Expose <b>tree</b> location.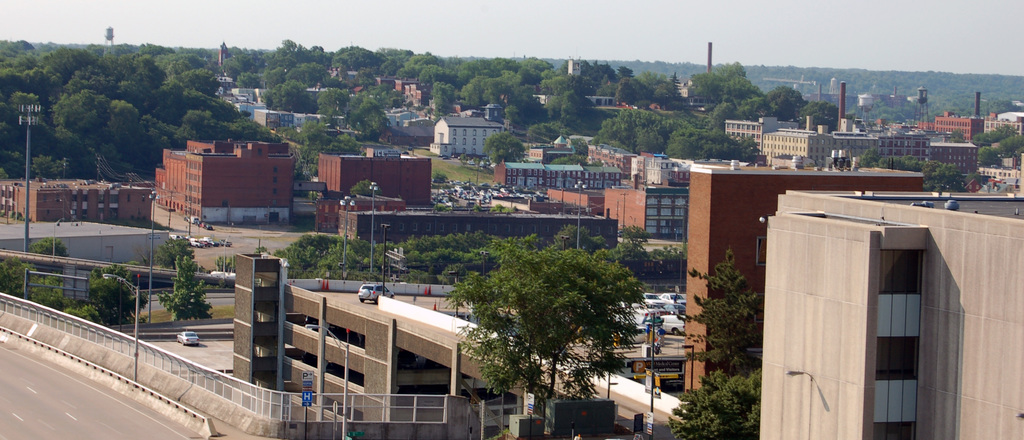
Exposed at {"x1": 286, "y1": 122, "x2": 359, "y2": 170}.
